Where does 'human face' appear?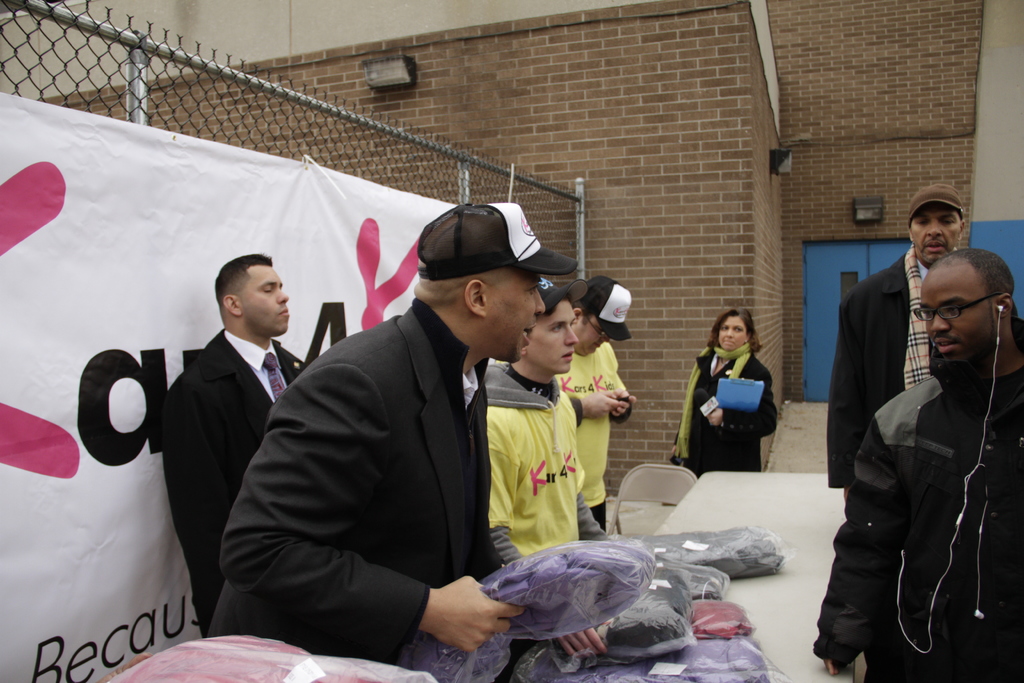
Appears at detection(577, 316, 609, 352).
